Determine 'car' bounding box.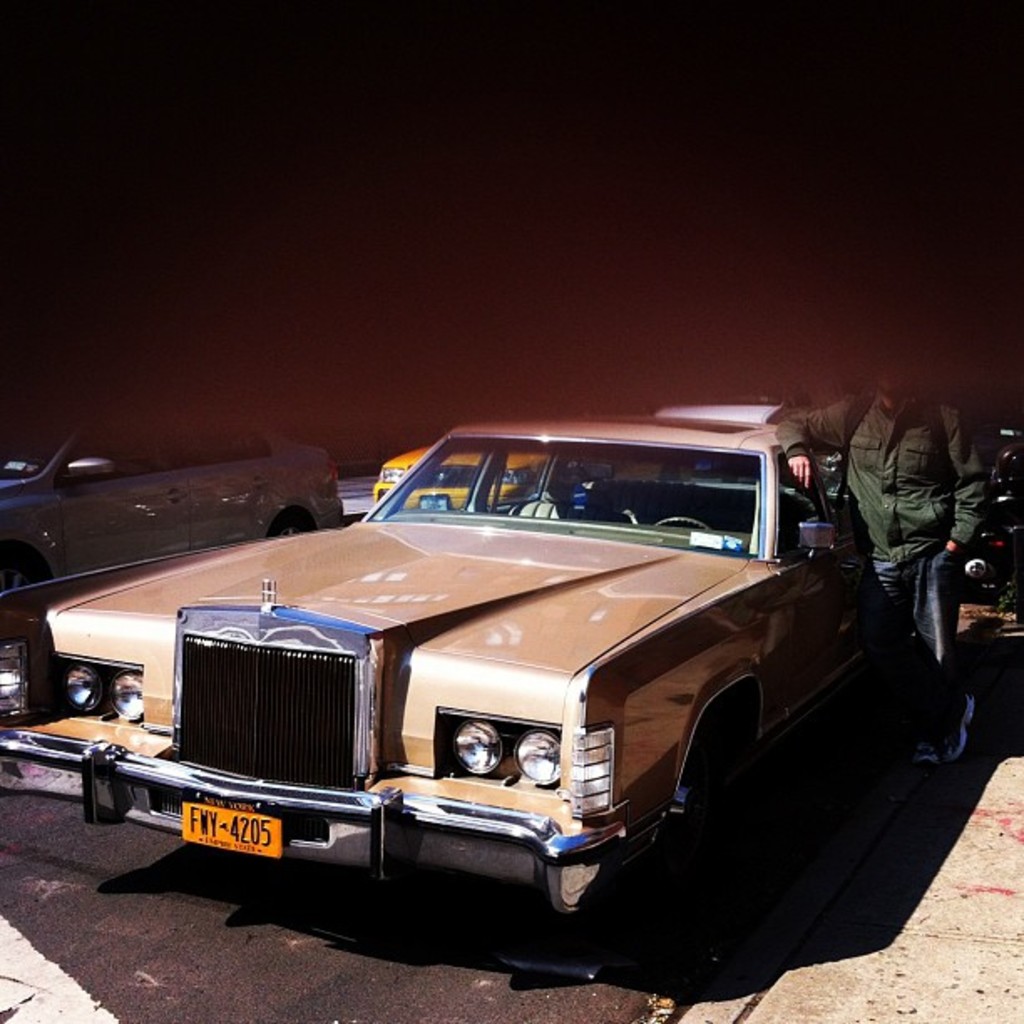
Determined: {"x1": 368, "y1": 445, "x2": 559, "y2": 512}.
